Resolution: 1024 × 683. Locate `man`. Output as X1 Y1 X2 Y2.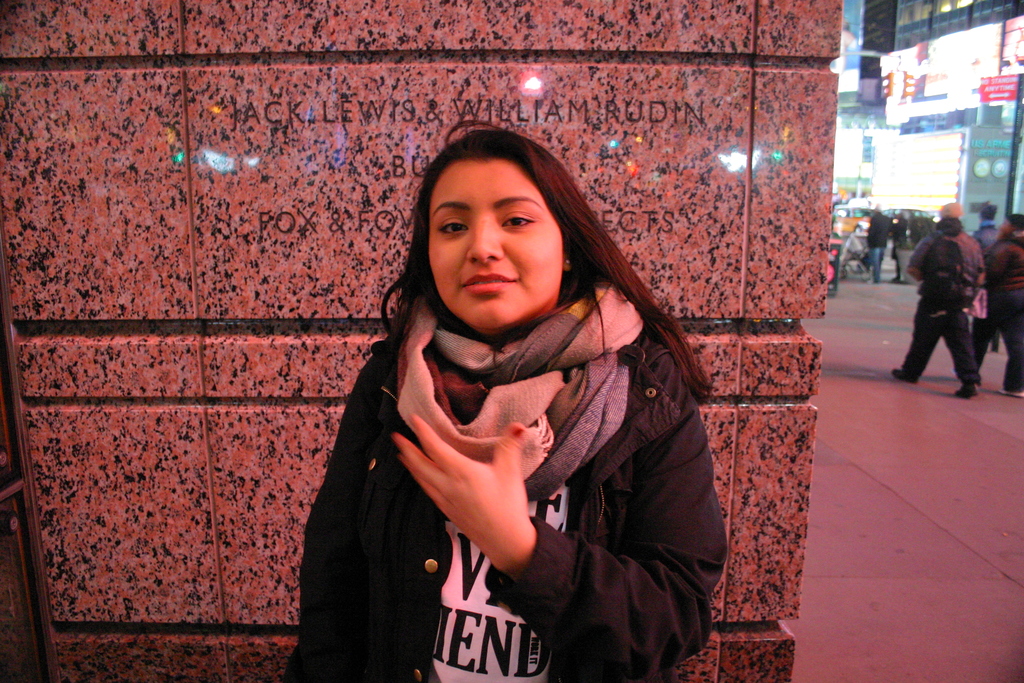
837 224 868 268.
